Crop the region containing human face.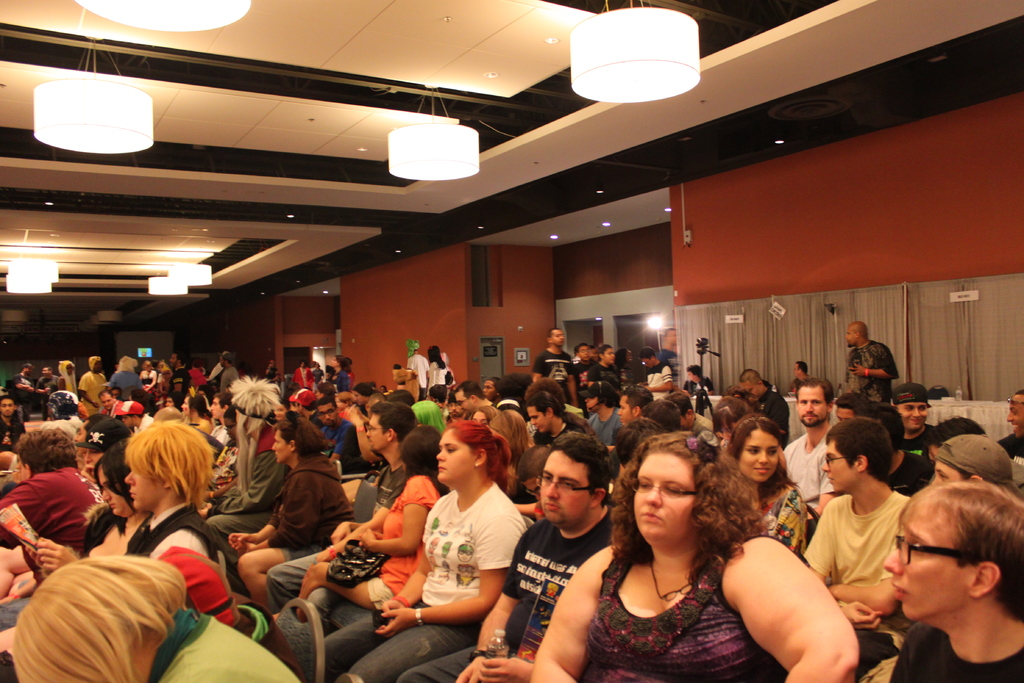
Crop region: (101,456,130,518).
